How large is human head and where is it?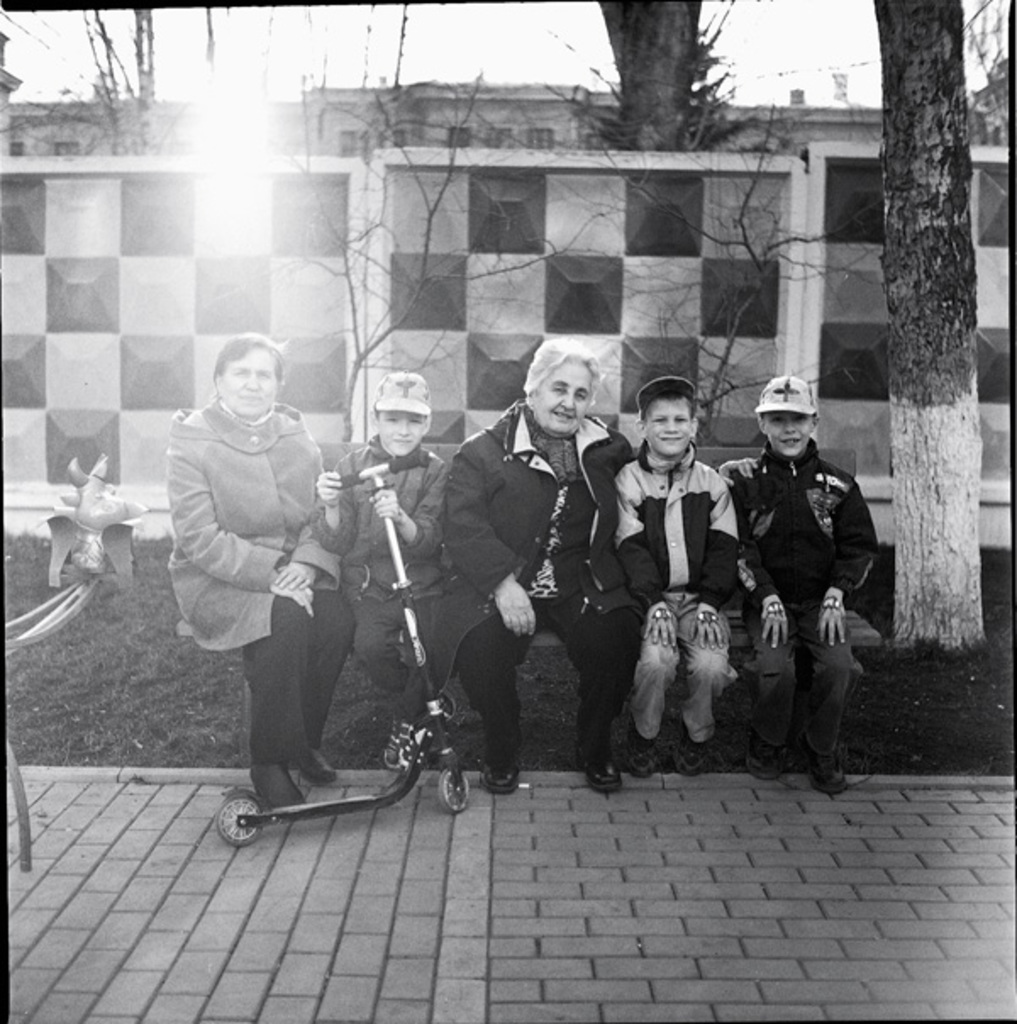
Bounding box: <region>631, 359, 714, 471</region>.
